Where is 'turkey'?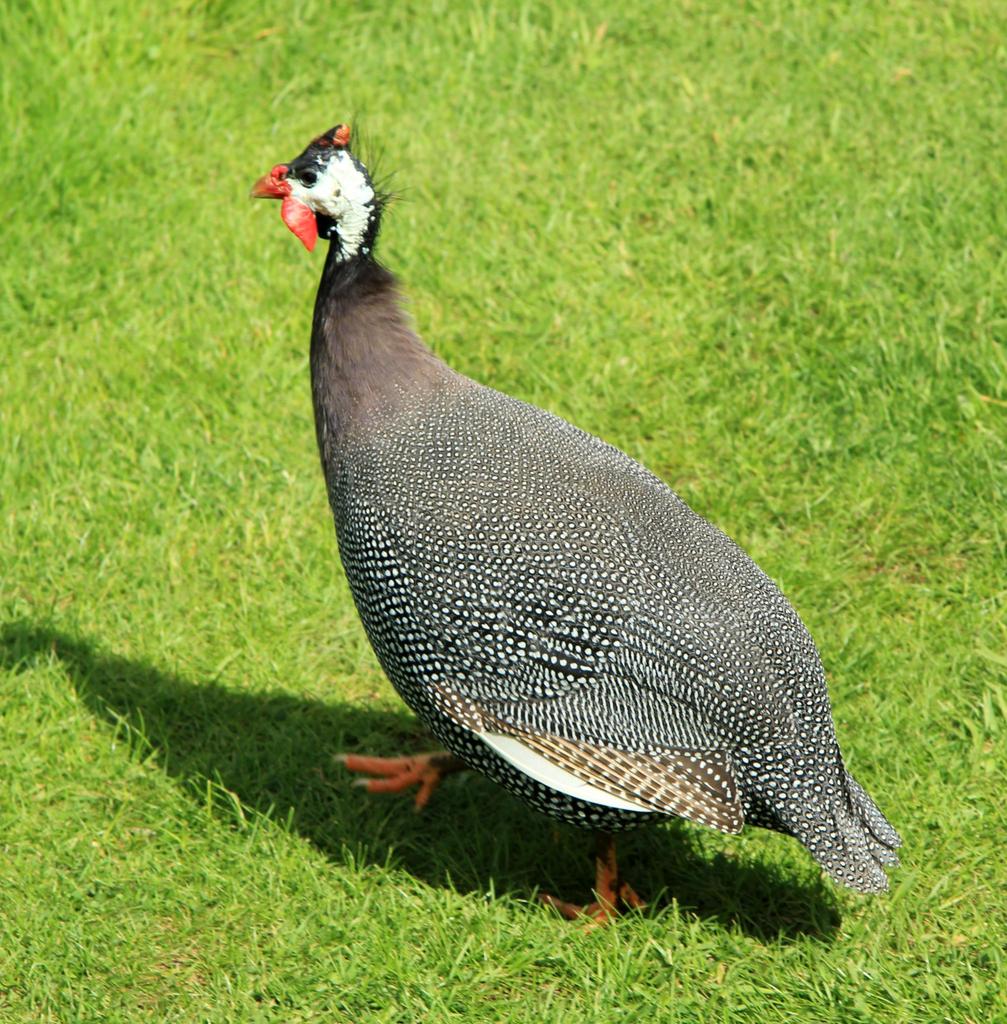
select_region(240, 111, 900, 941).
